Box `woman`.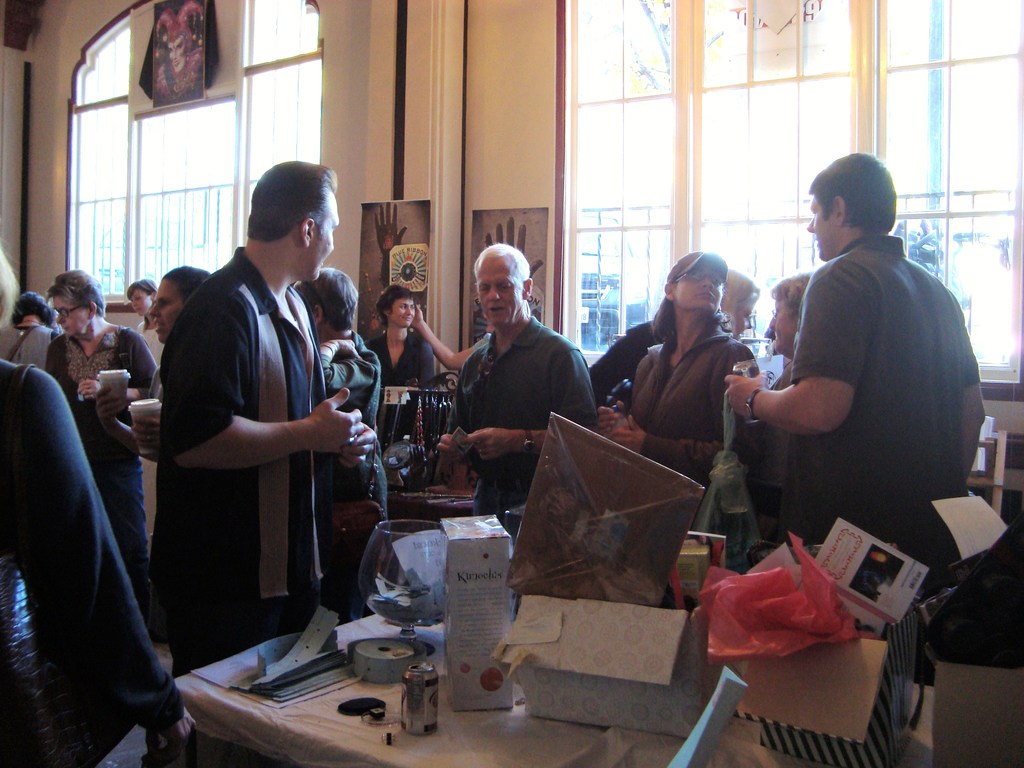
(364, 286, 433, 444).
